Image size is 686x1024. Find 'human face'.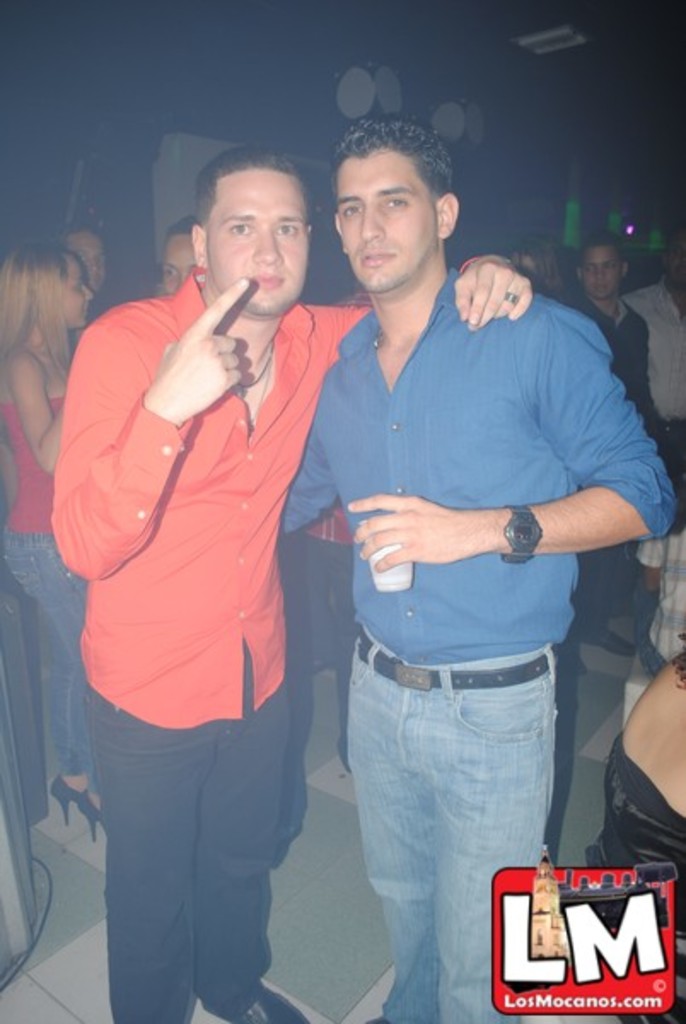
[582,247,621,297].
